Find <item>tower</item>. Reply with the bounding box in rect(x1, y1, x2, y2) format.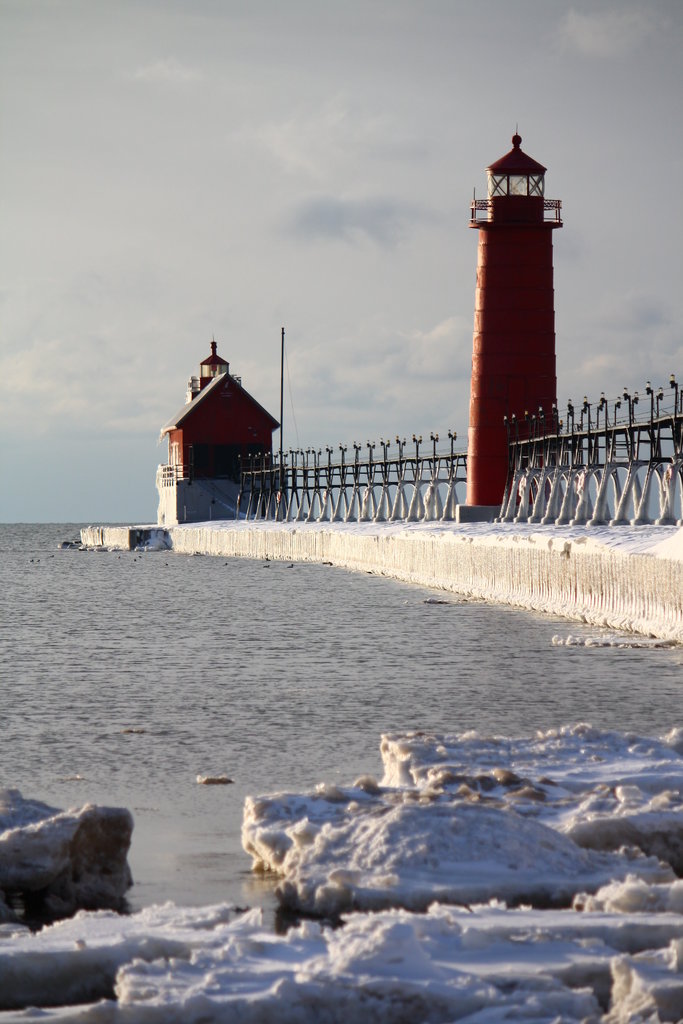
rect(457, 122, 566, 522).
